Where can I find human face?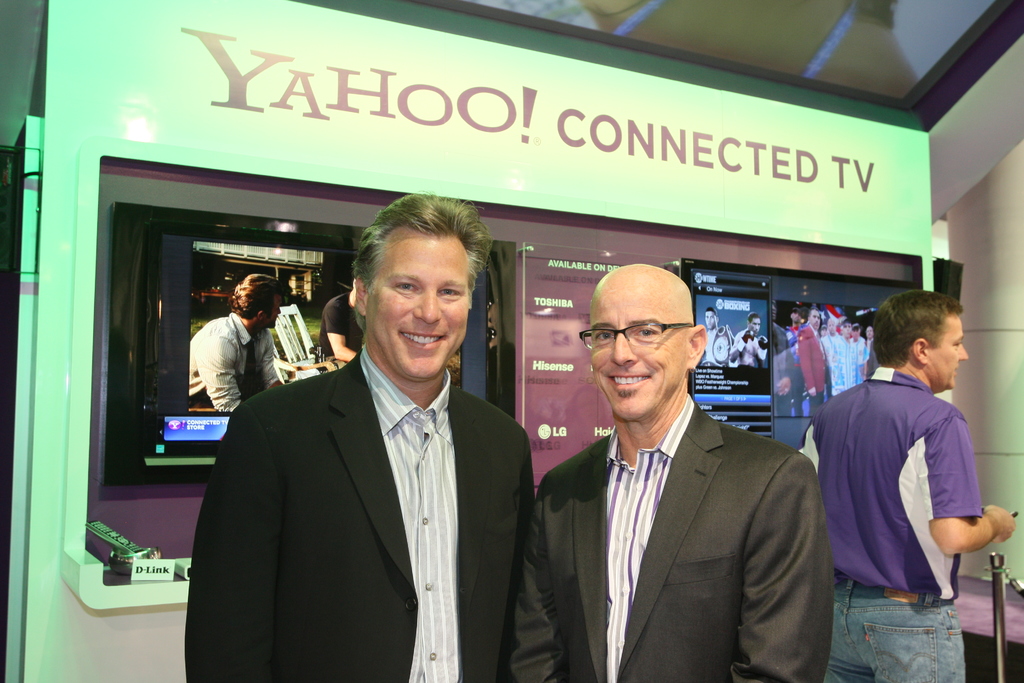
You can find it at left=810, top=313, right=820, bottom=331.
